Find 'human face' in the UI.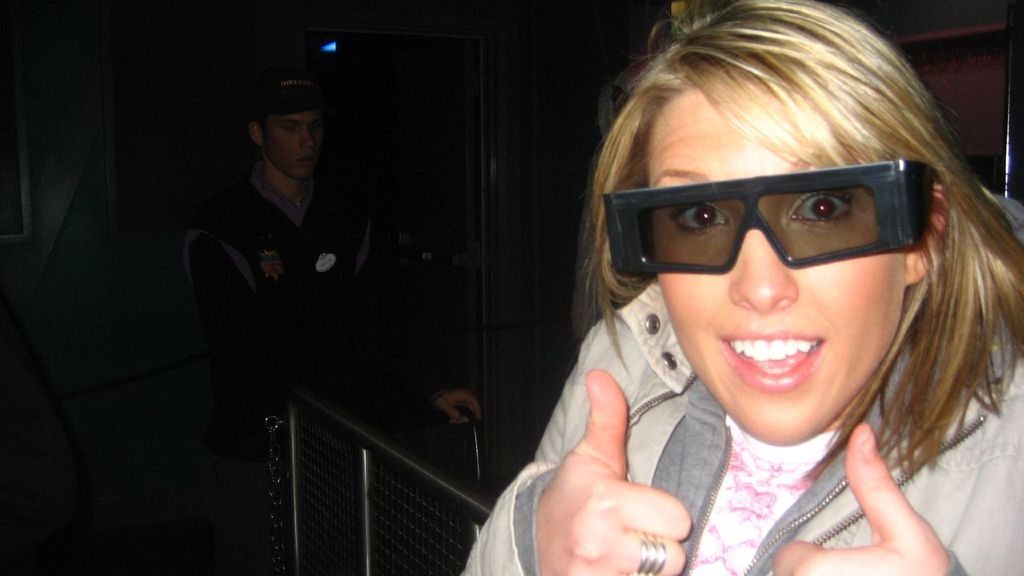
UI element at (657, 82, 914, 447).
